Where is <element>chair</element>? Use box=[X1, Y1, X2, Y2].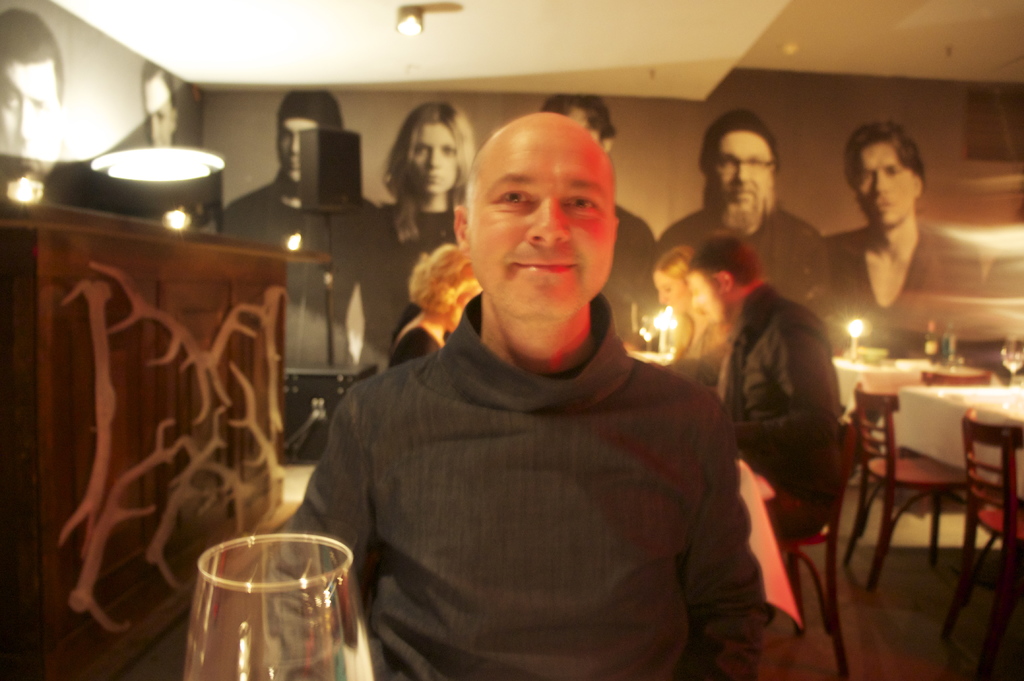
box=[937, 405, 1023, 646].
